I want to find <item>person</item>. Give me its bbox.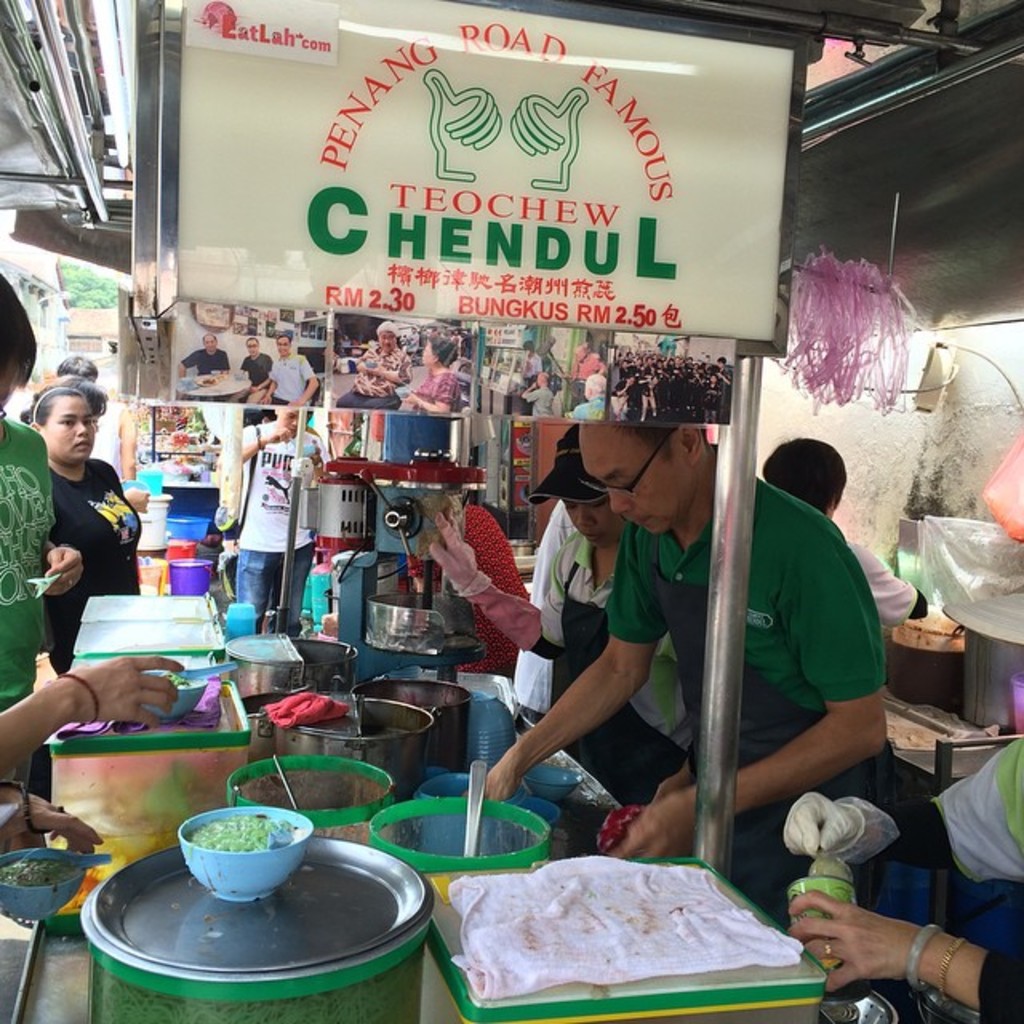
462, 424, 886, 933.
